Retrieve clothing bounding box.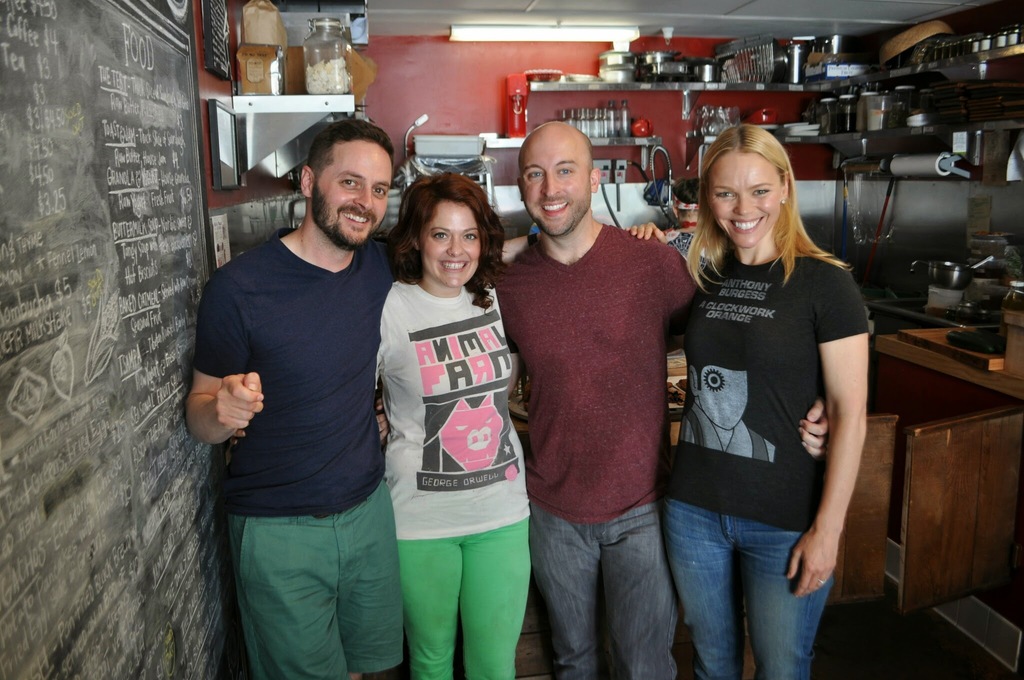
Bounding box: [left=374, top=277, right=529, bottom=674].
